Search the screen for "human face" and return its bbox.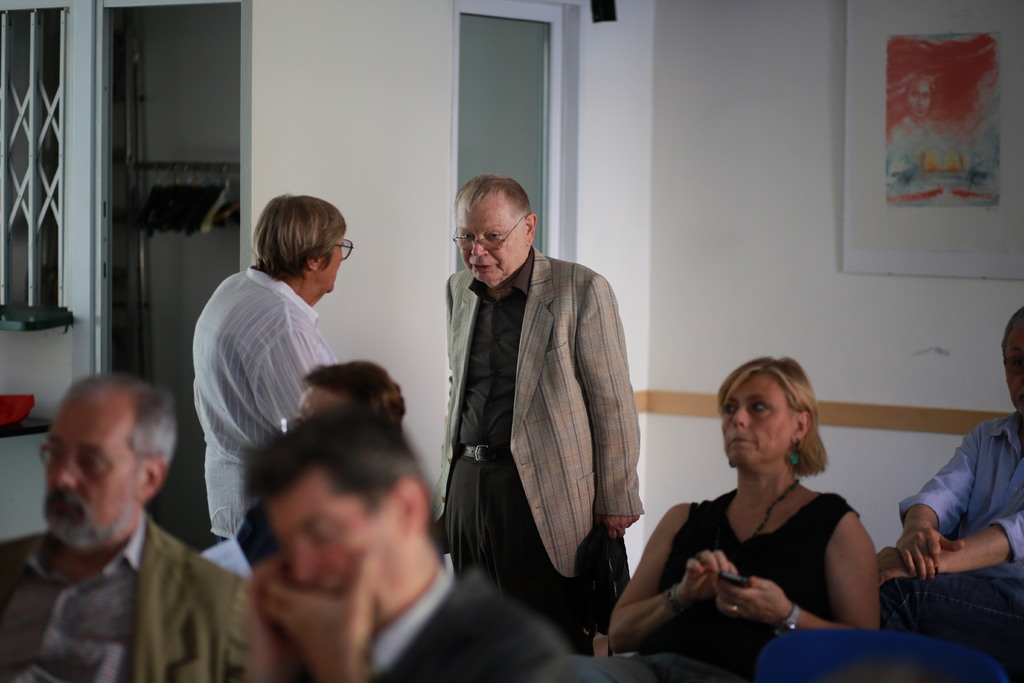
Found: bbox(456, 201, 523, 278).
